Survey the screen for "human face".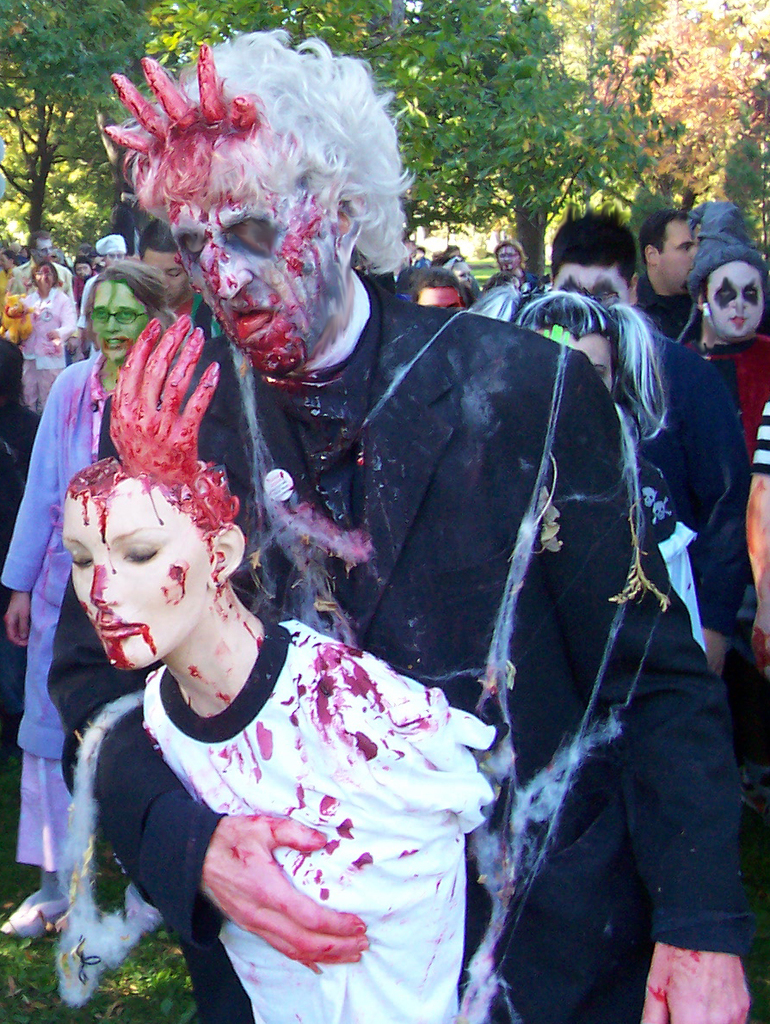
Survey found: x1=34, y1=270, x2=59, y2=289.
